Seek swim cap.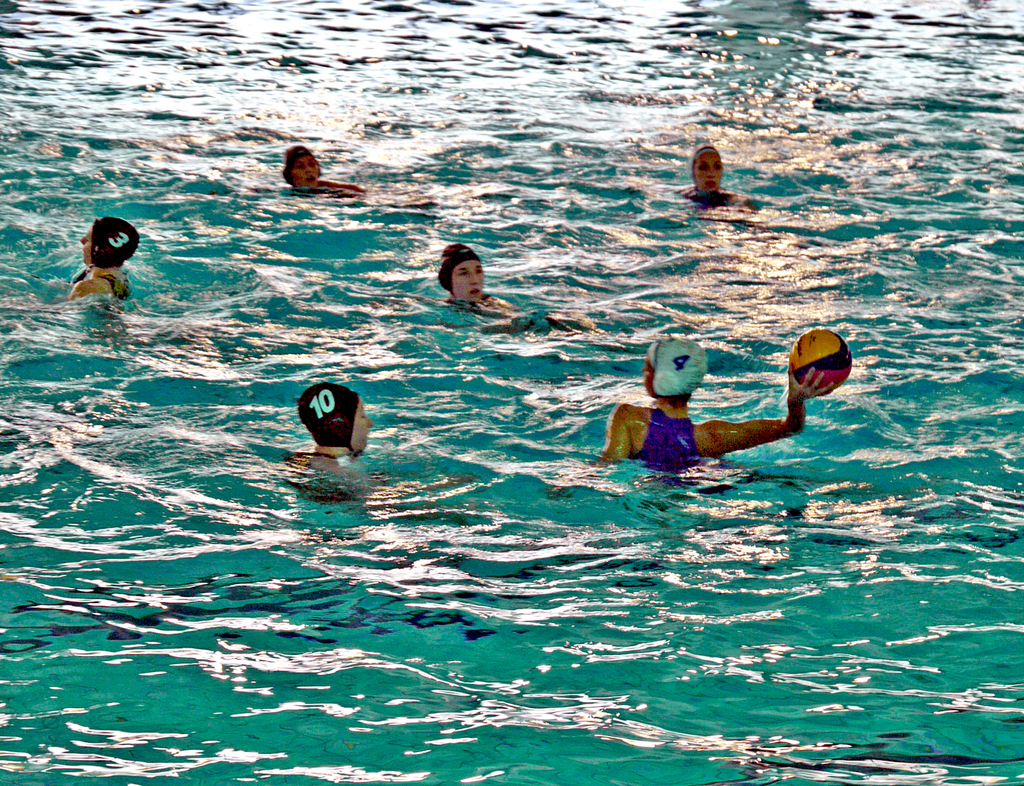
l=650, t=337, r=710, b=396.
